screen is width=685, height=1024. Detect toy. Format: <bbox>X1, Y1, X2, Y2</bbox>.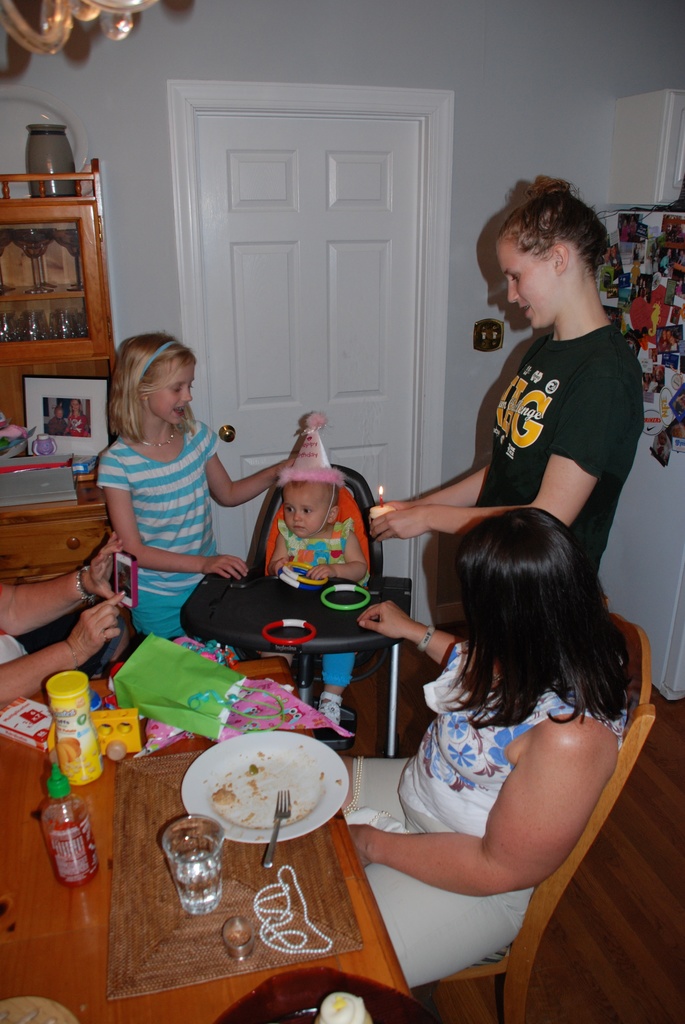
<bbox>318, 581, 372, 612</bbox>.
